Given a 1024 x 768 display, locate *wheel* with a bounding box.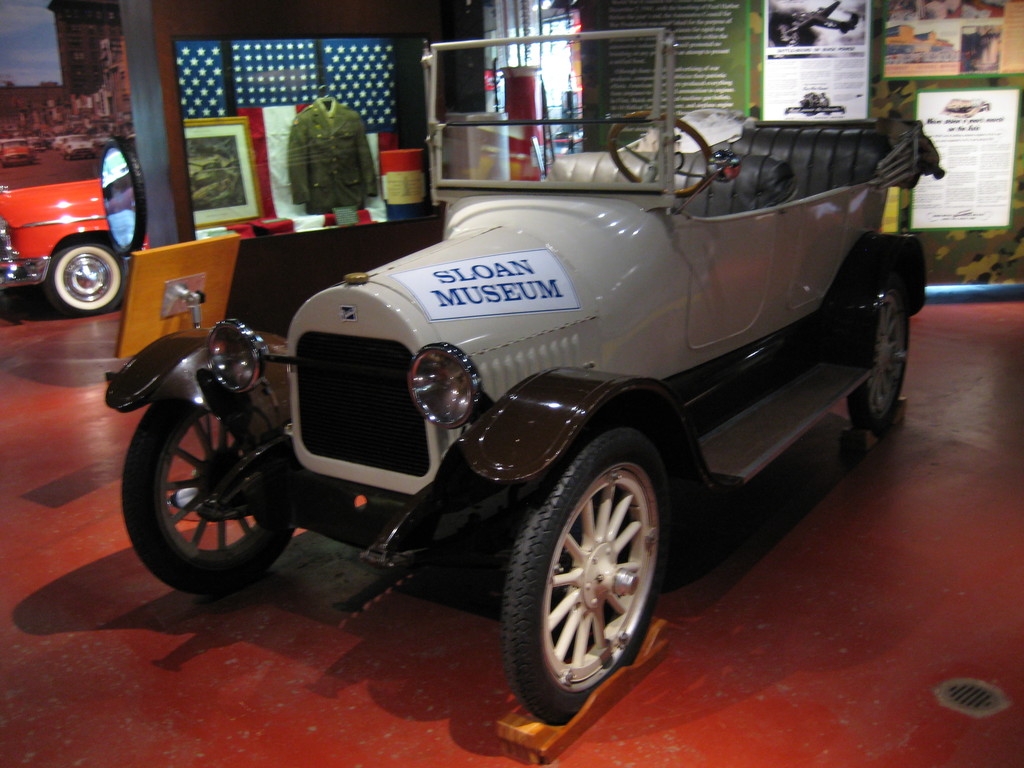
Located: [604, 109, 717, 202].
